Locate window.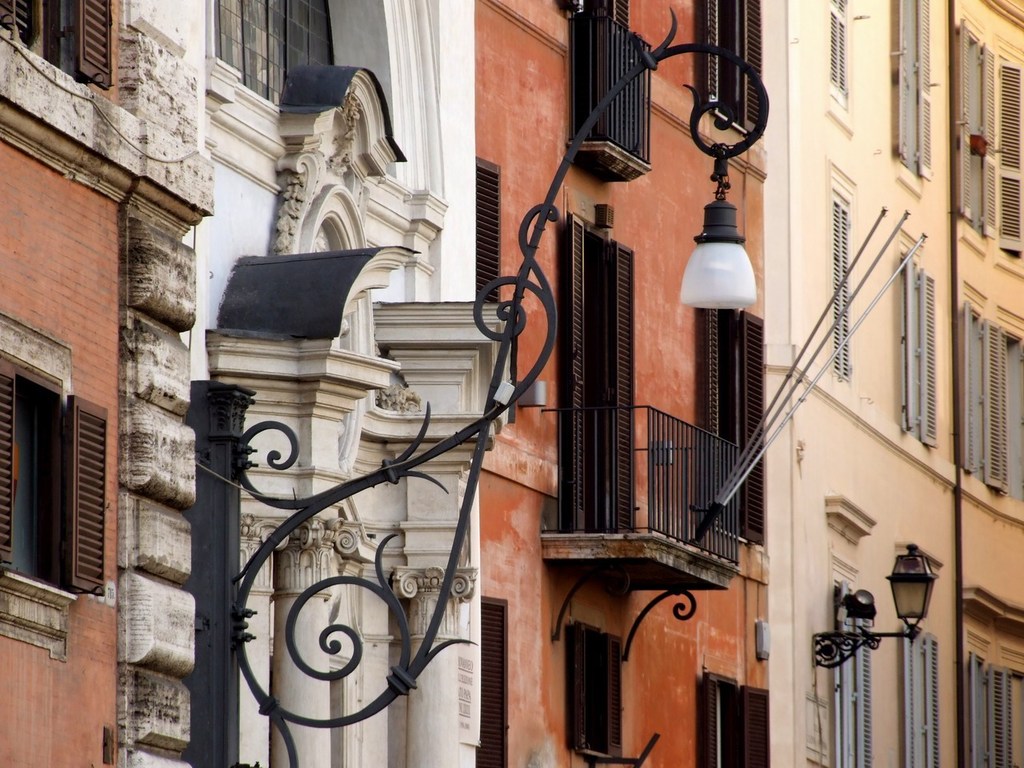
Bounding box: {"x1": 0, "y1": 350, "x2": 68, "y2": 594}.
